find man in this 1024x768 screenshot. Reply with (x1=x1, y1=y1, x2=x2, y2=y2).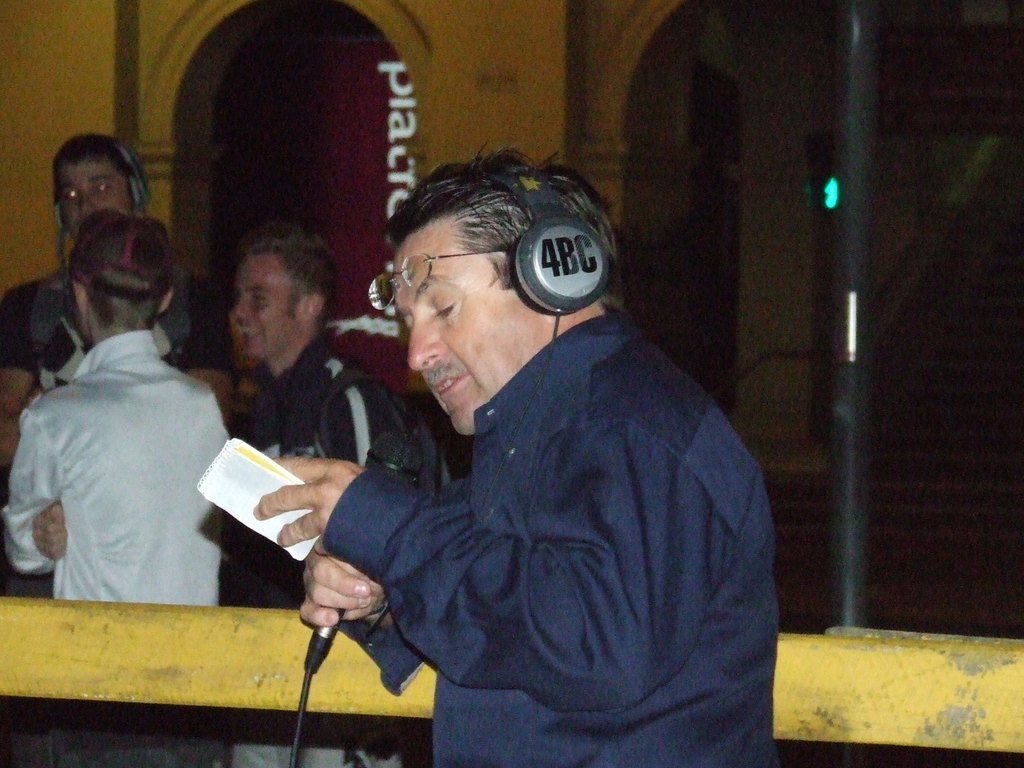
(x1=217, y1=142, x2=790, y2=755).
